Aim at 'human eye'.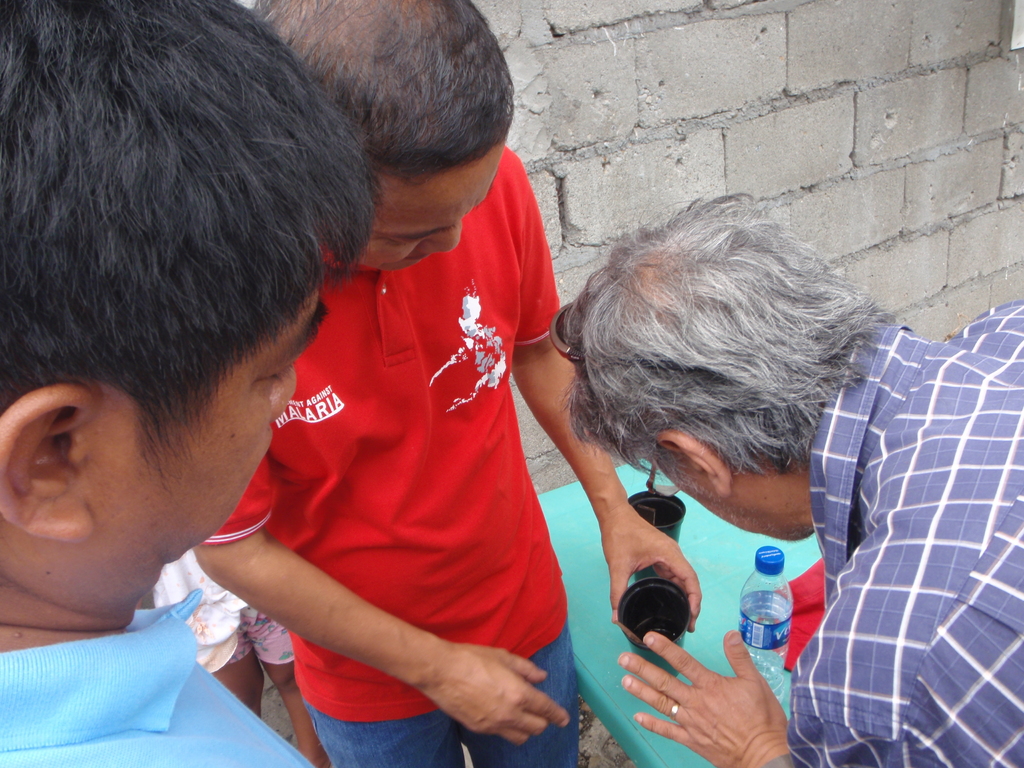
Aimed at [375, 237, 416, 255].
